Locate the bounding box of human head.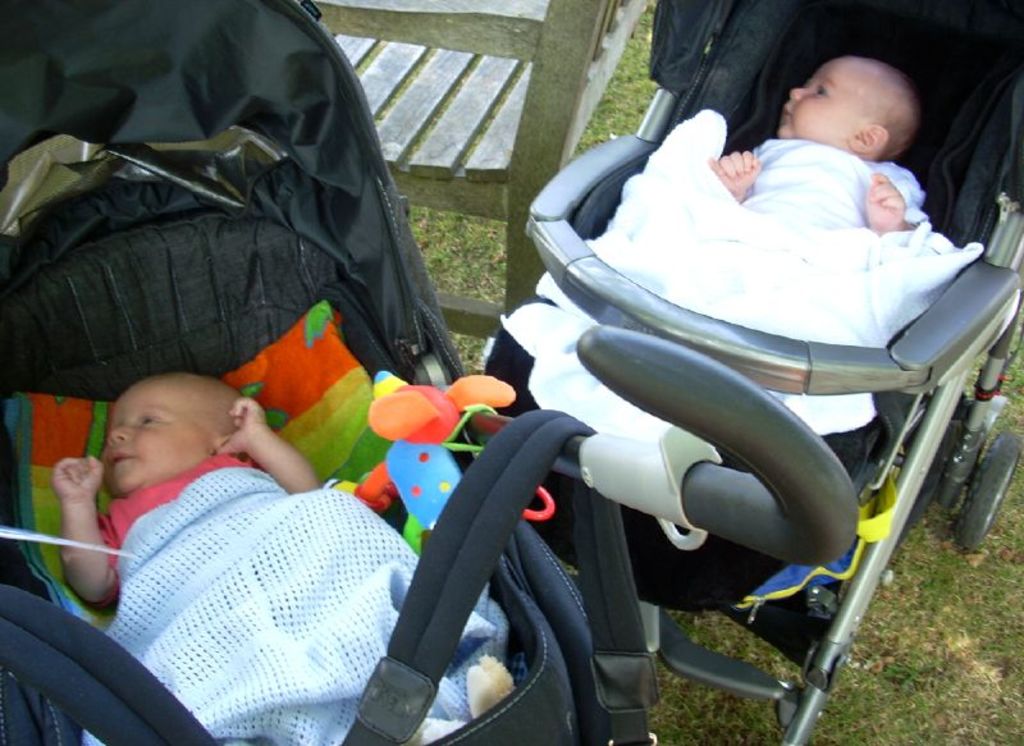
Bounding box: 100/375/260/502.
